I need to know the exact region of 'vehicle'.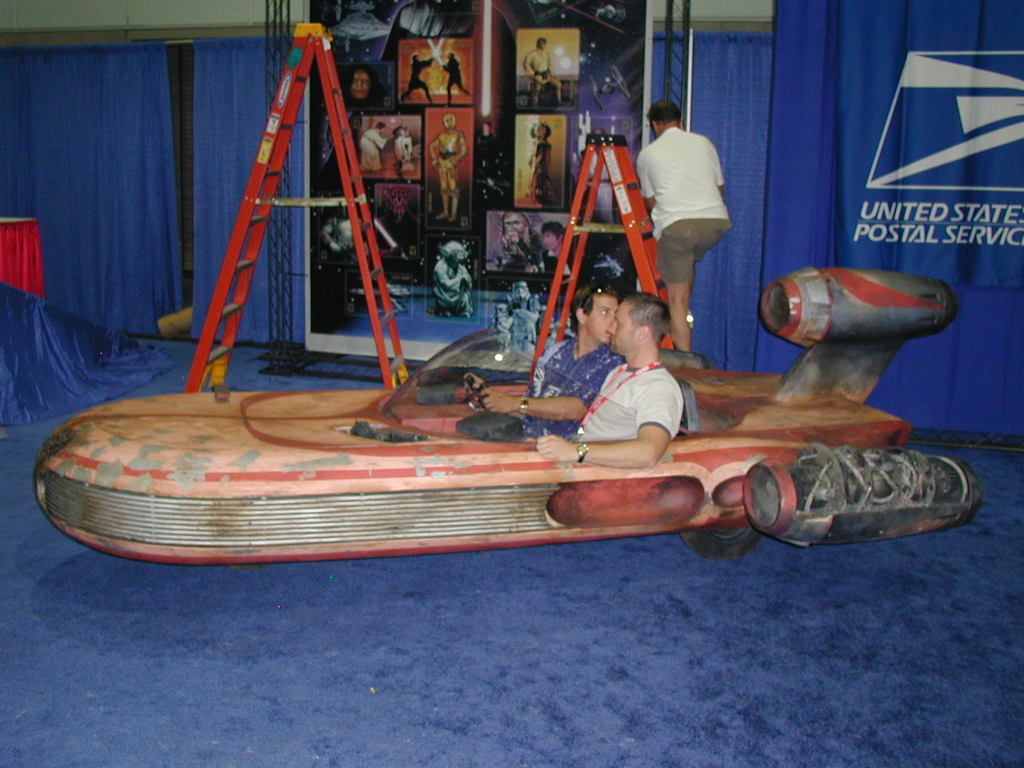
Region: 0, 307, 979, 579.
